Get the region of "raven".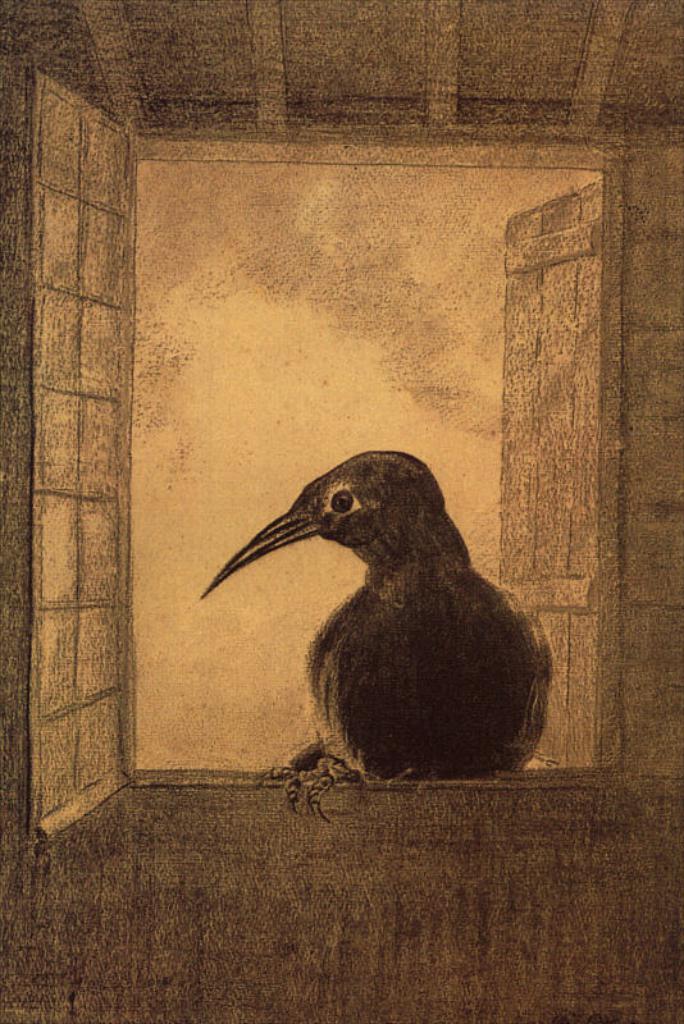
260/453/557/822.
